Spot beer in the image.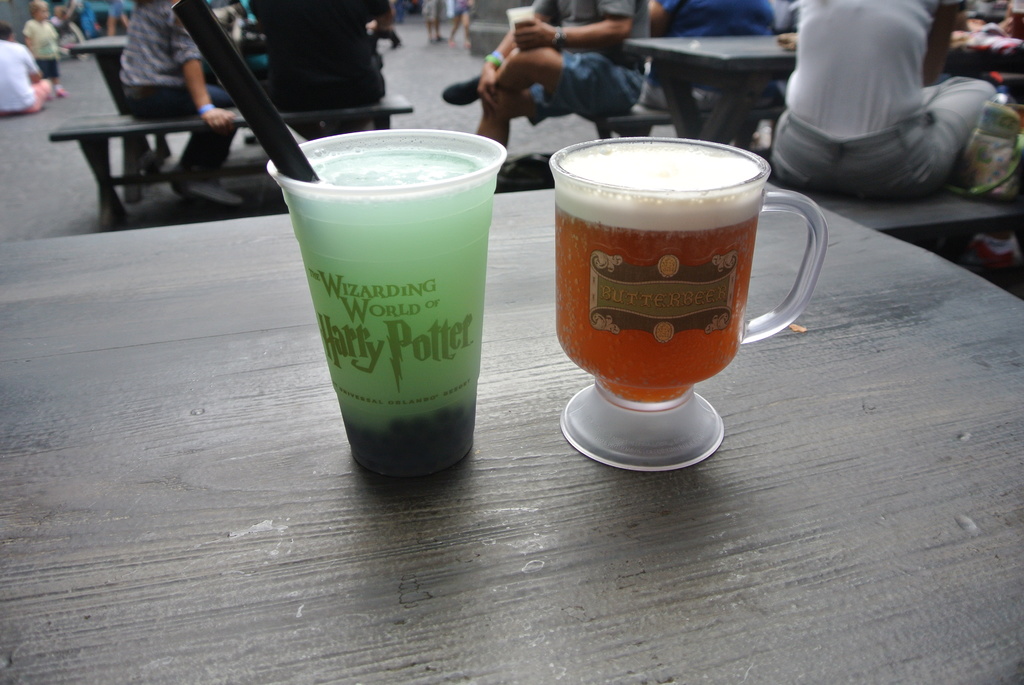
beer found at <region>553, 136, 762, 405</region>.
